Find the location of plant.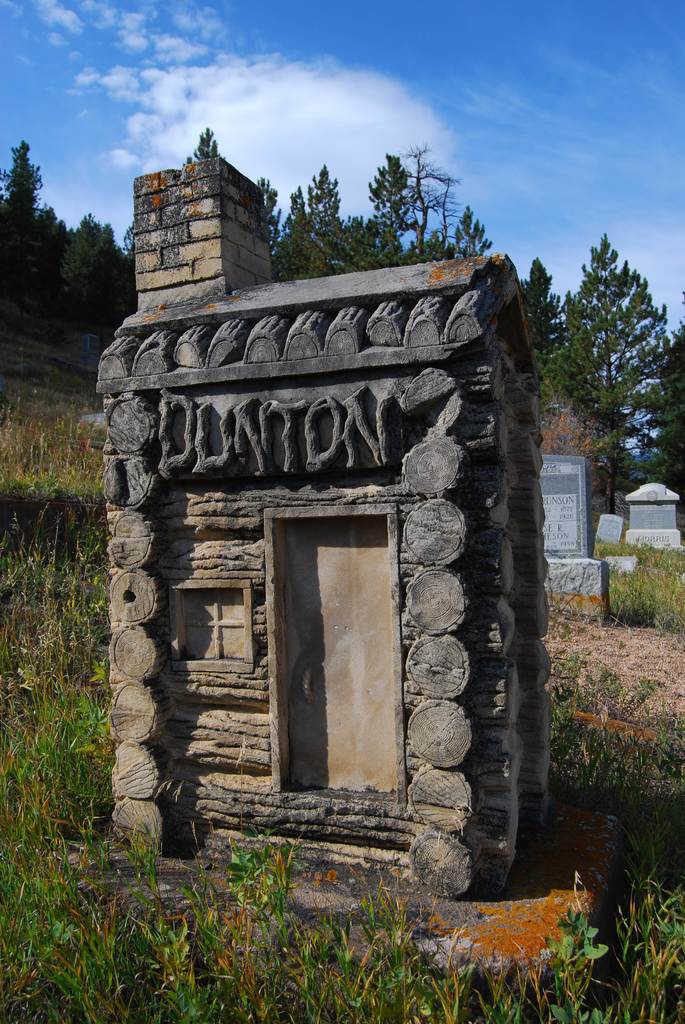
Location: 427,915,499,1023.
